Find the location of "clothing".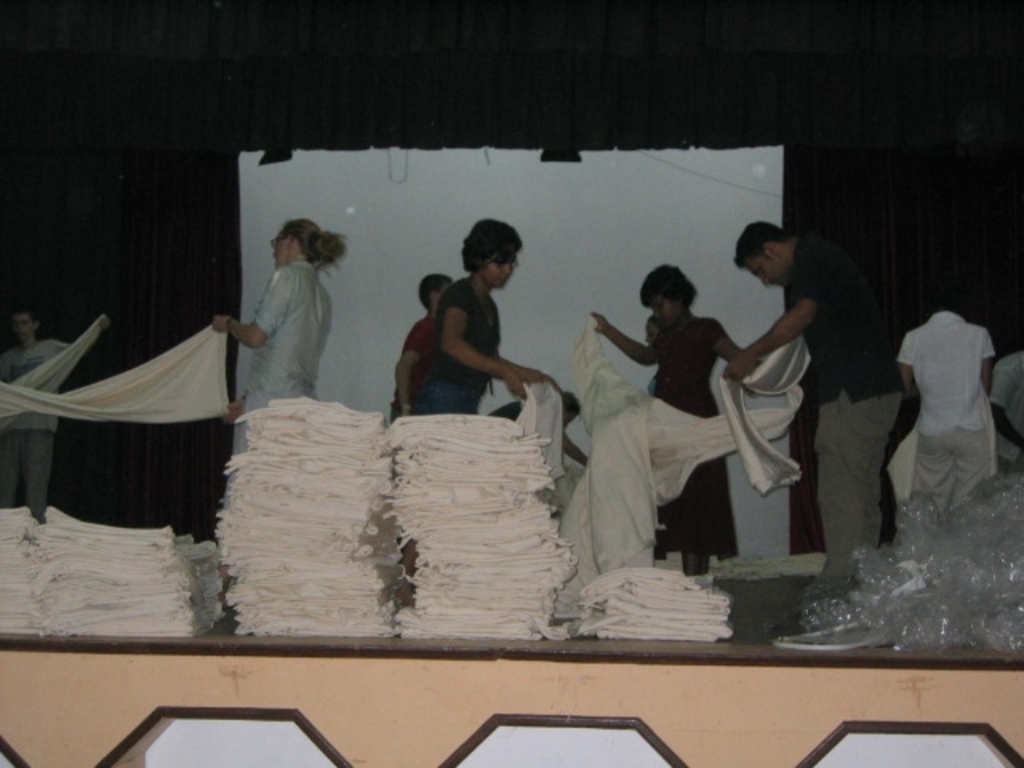
Location: <bbox>894, 310, 997, 515</bbox>.
